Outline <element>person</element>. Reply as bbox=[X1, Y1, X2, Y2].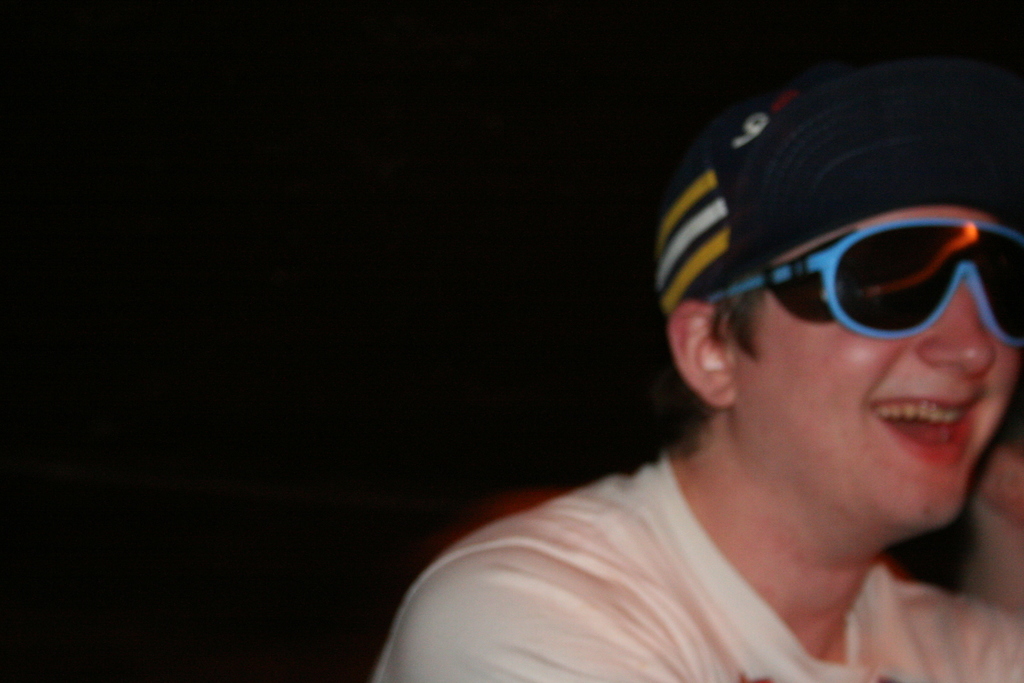
bbox=[364, 46, 1023, 682].
